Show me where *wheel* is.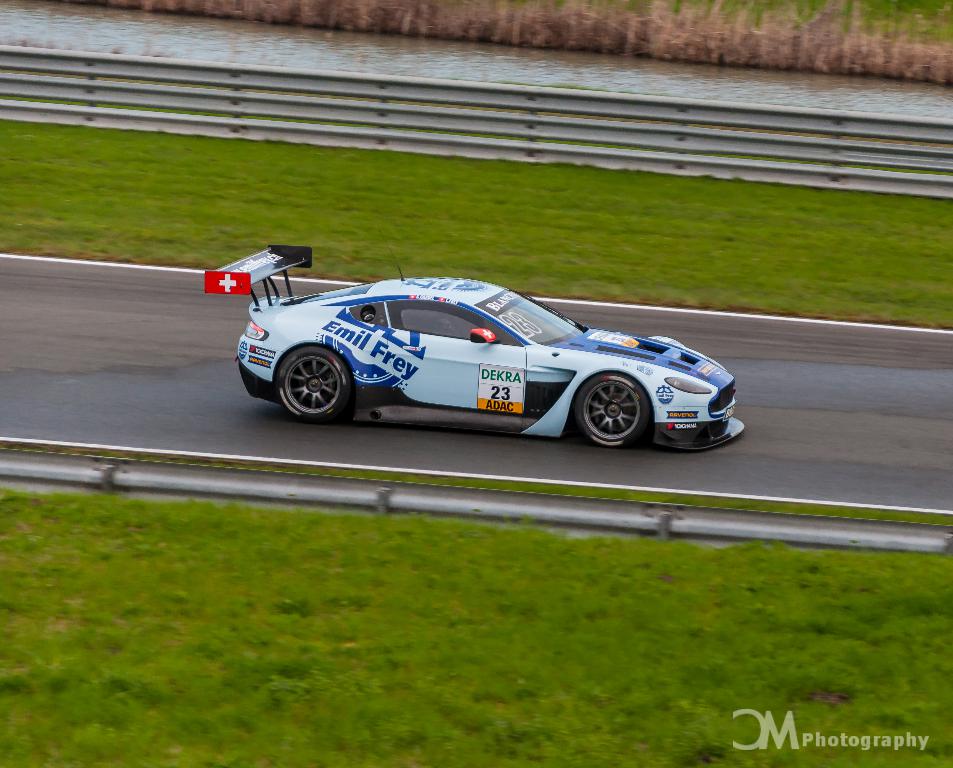
*wheel* is at locate(274, 341, 354, 422).
